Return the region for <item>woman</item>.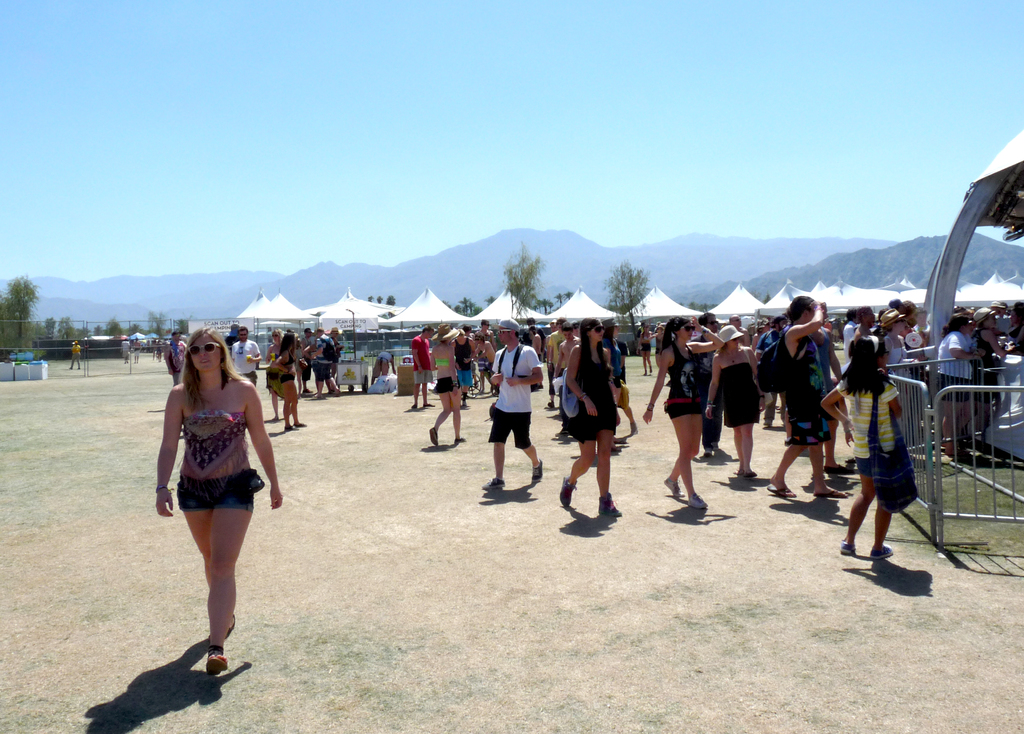
x1=938, y1=313, x2=987, y2=459.
